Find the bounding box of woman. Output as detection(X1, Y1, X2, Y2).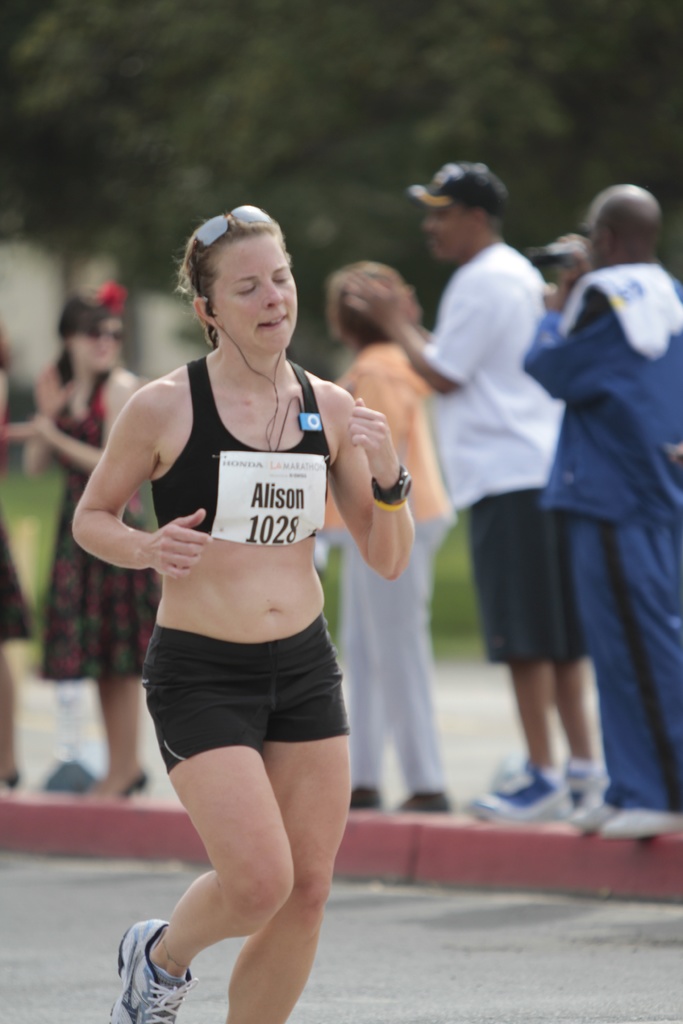
detection(19, 280, 143, 795).
